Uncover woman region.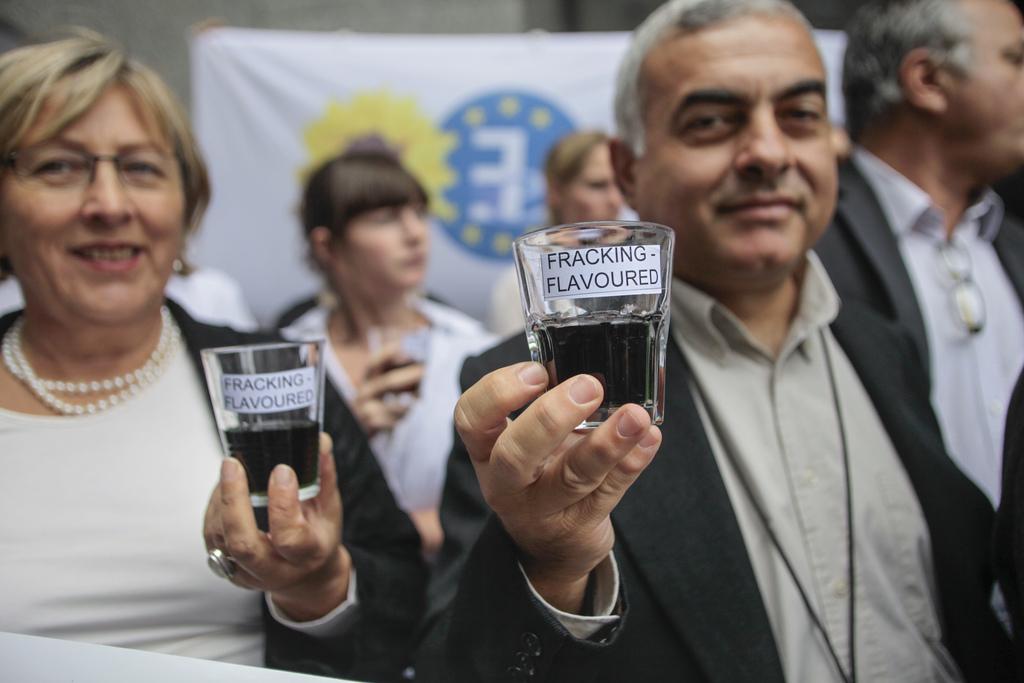
Uncovered: (491, 120, 632, 336).
